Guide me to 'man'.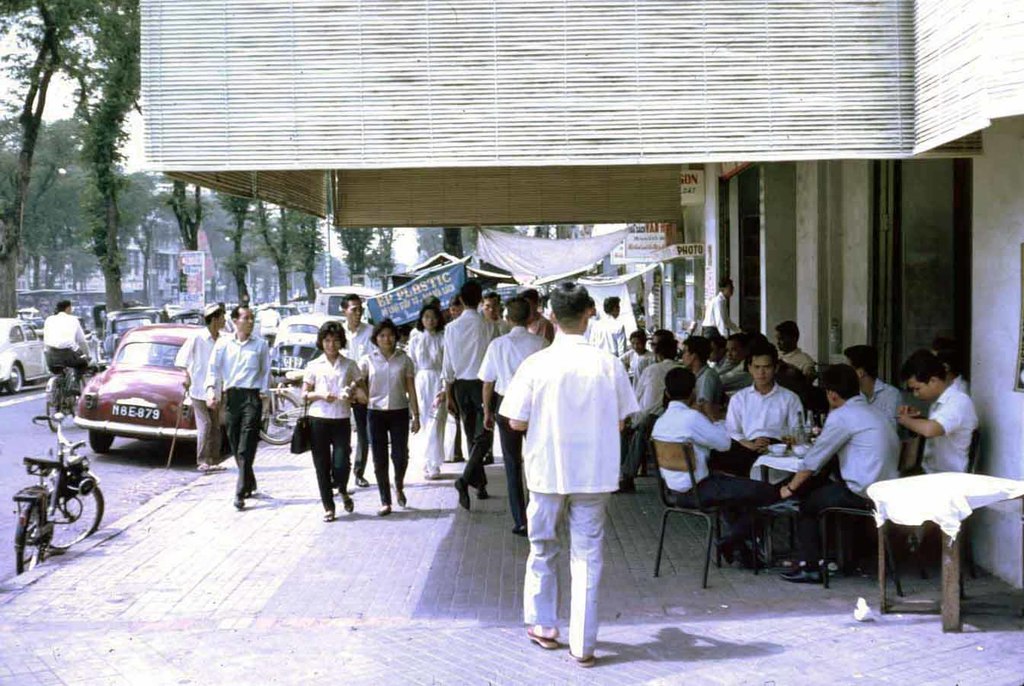
Guidance: [926, 335, 973, 400].
